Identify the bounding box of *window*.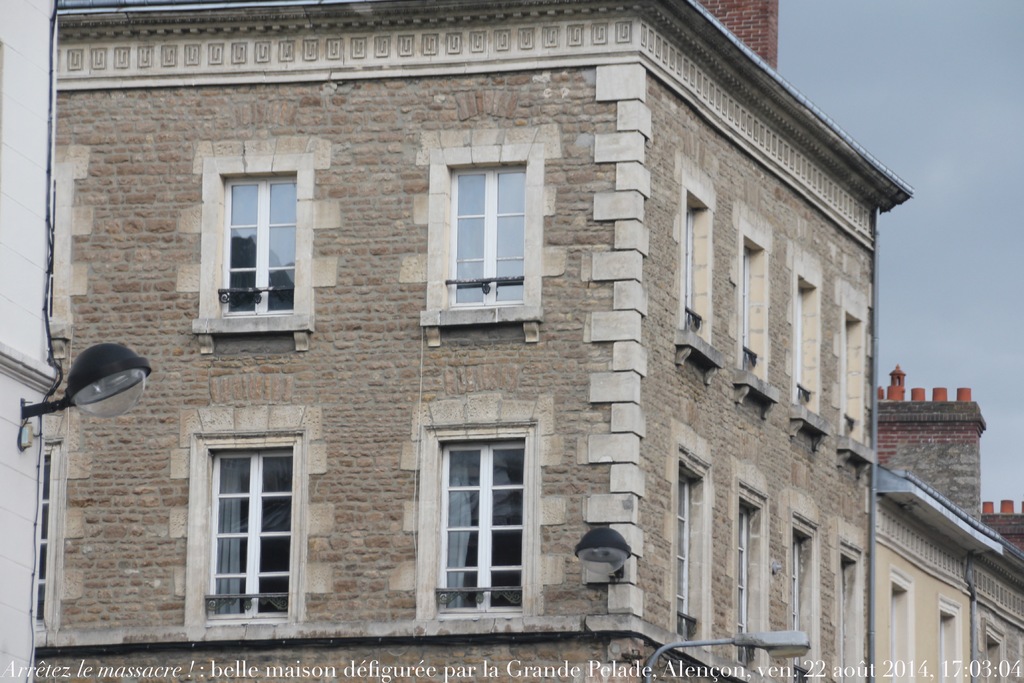
box=[886, 570, 914, 682].
